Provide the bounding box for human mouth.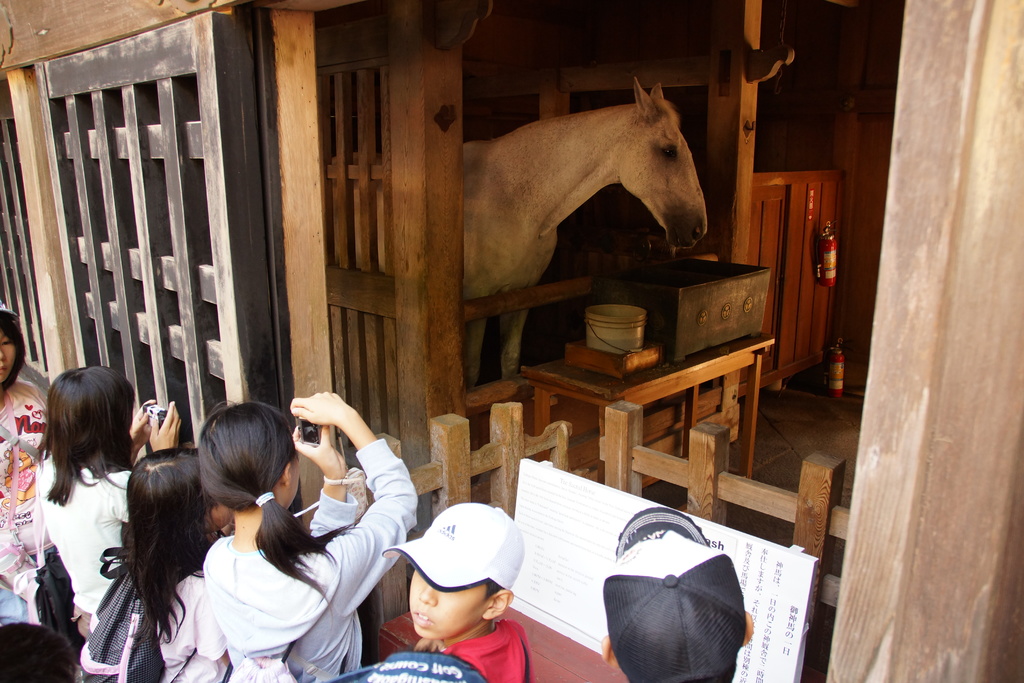
414 610 436 622.
